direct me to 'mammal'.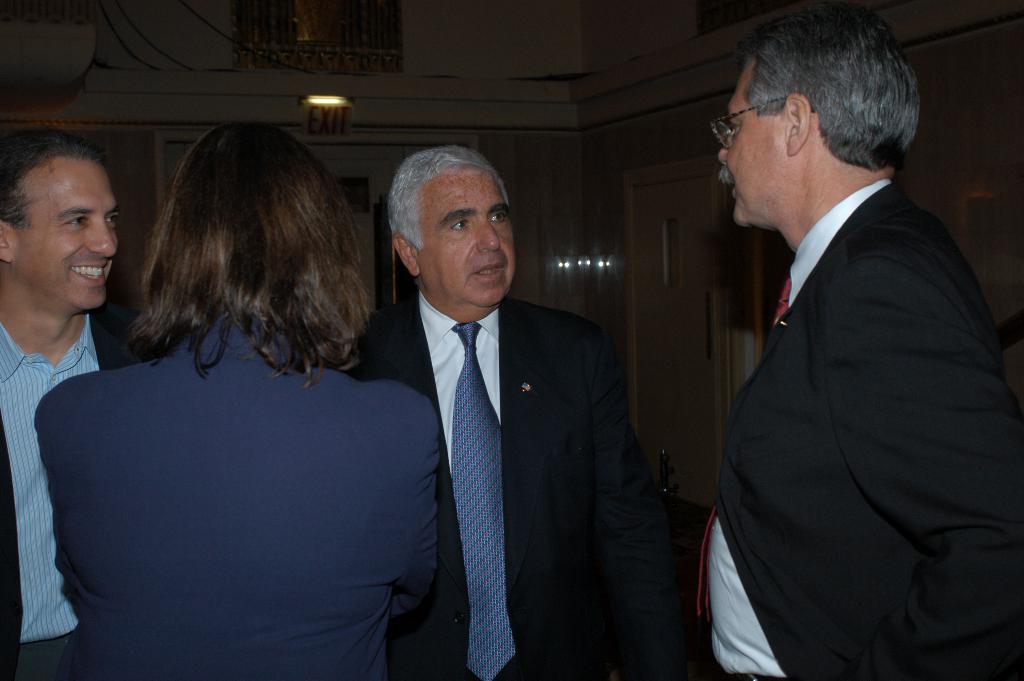
Direction: region(356, 145, 621, 680).
